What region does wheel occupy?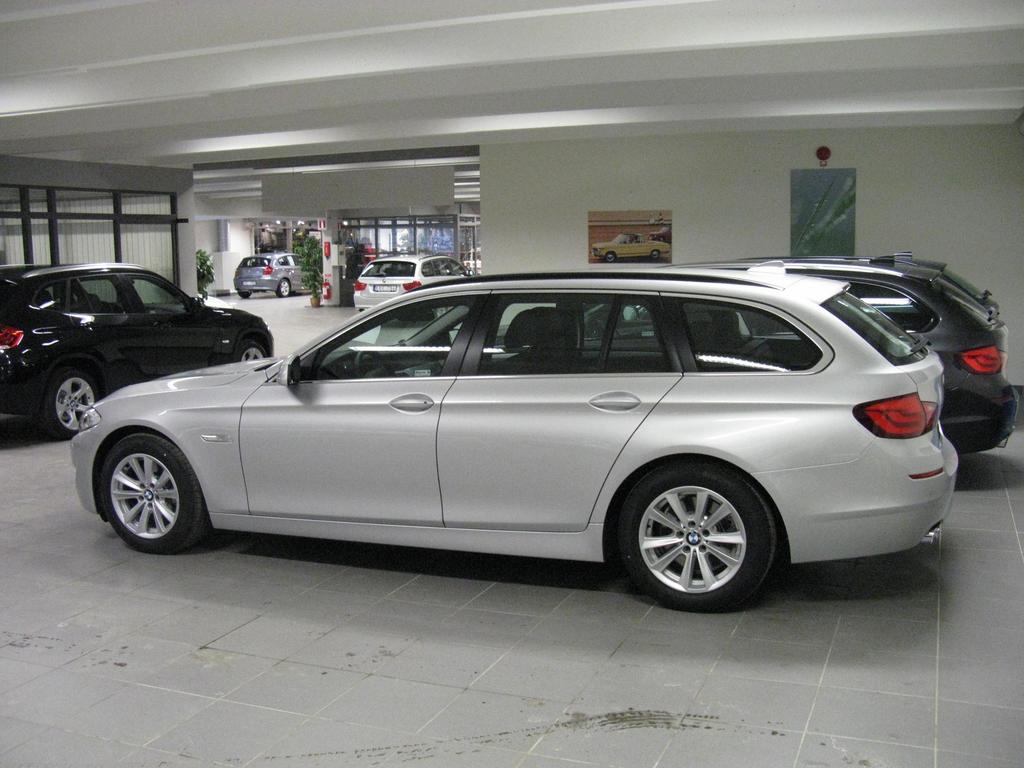
box(231, 337, 267, 364).
